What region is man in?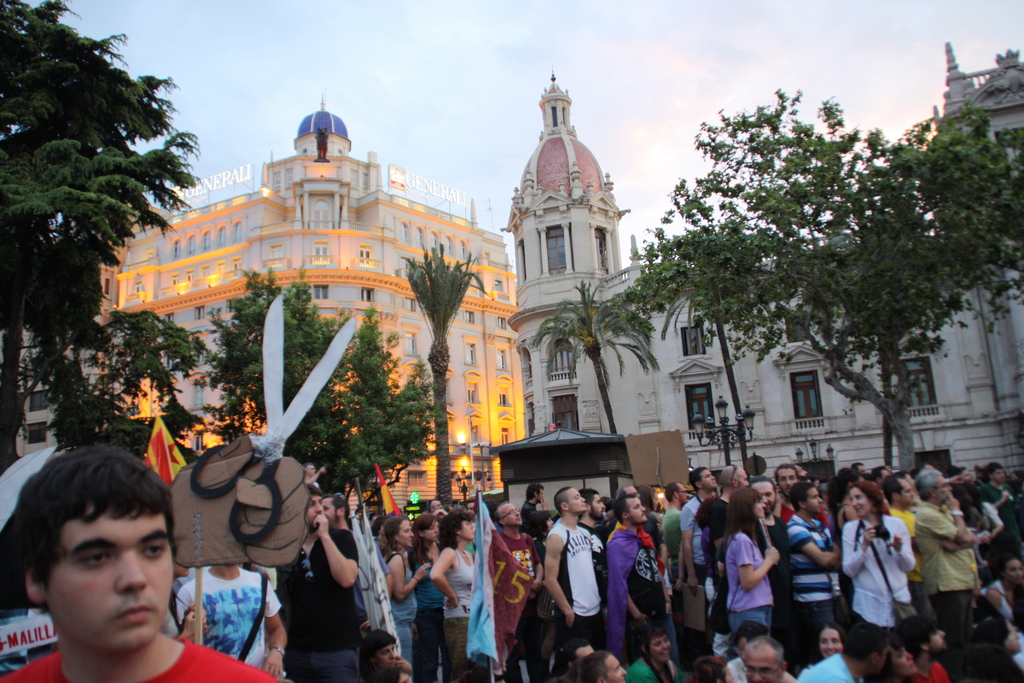
(x1=727, y1=639, x2=784, y2=682).
